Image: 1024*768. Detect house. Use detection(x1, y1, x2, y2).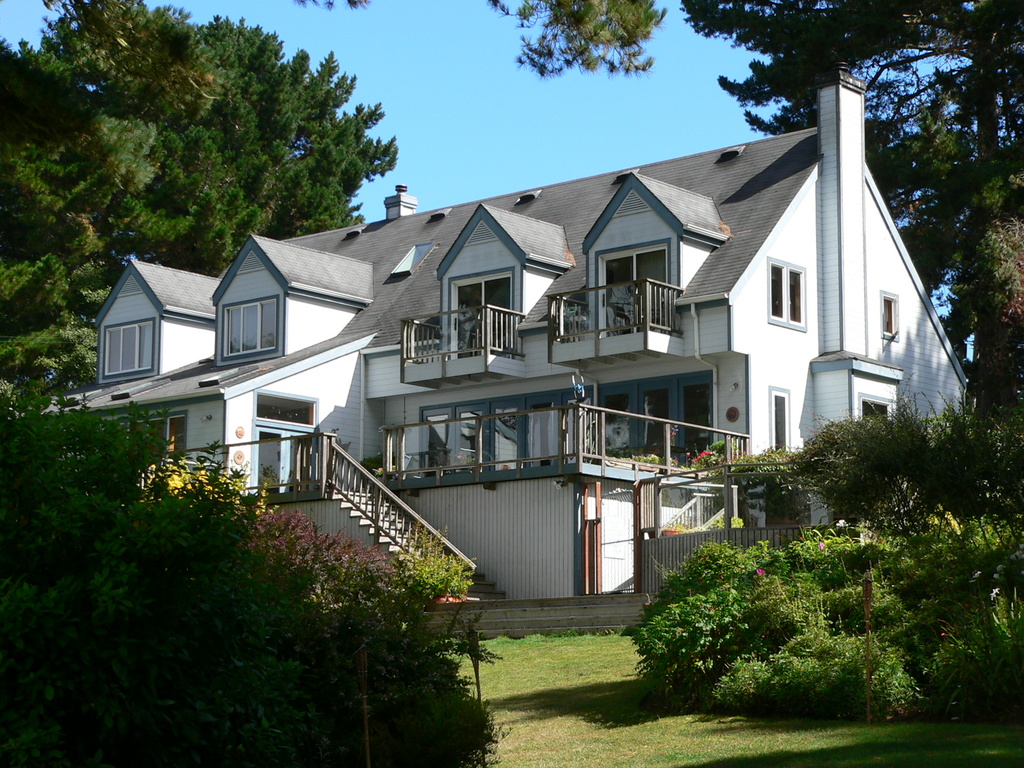
detection(134, 120, 945, 643).
